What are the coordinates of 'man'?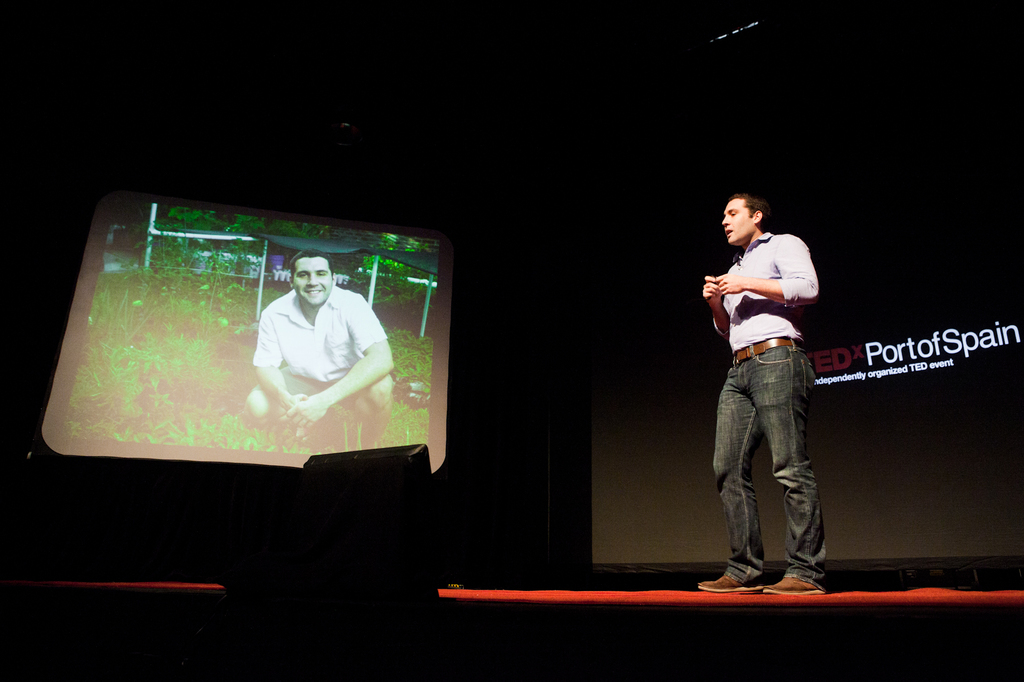
crop(236, 253, 408, 456).
